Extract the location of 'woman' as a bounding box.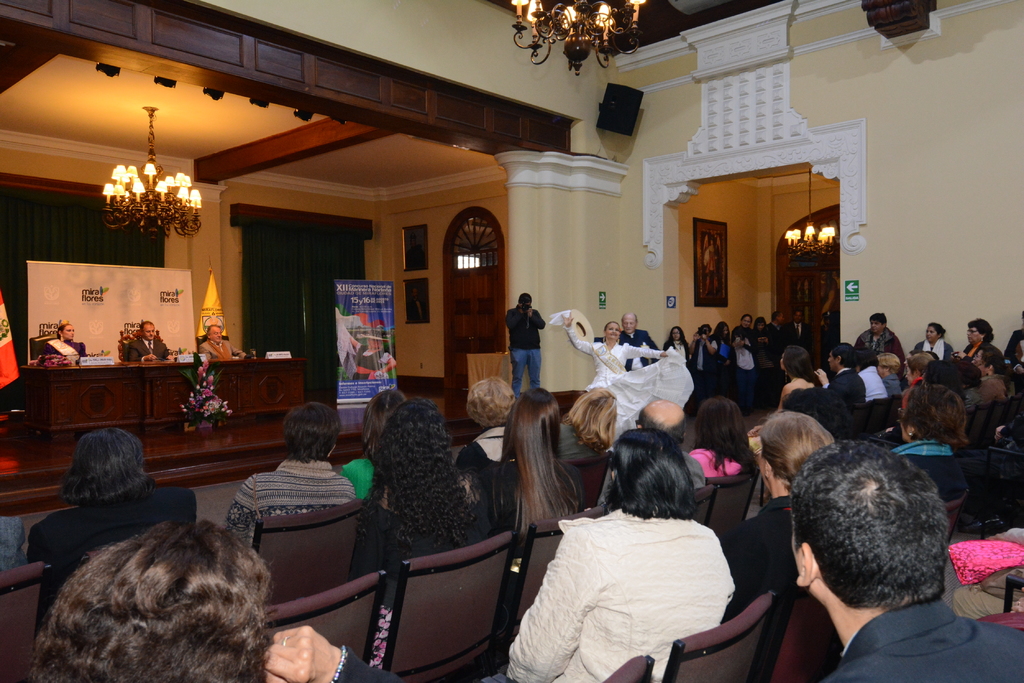
bbox=(750, 346, 822, 454).
